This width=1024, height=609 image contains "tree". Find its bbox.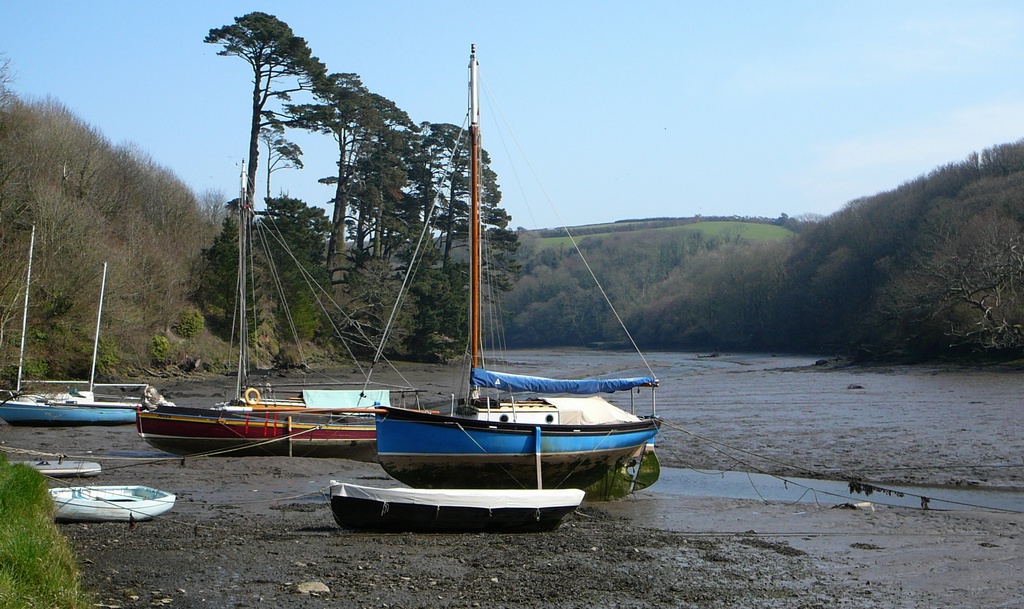
514:231:819:357.
